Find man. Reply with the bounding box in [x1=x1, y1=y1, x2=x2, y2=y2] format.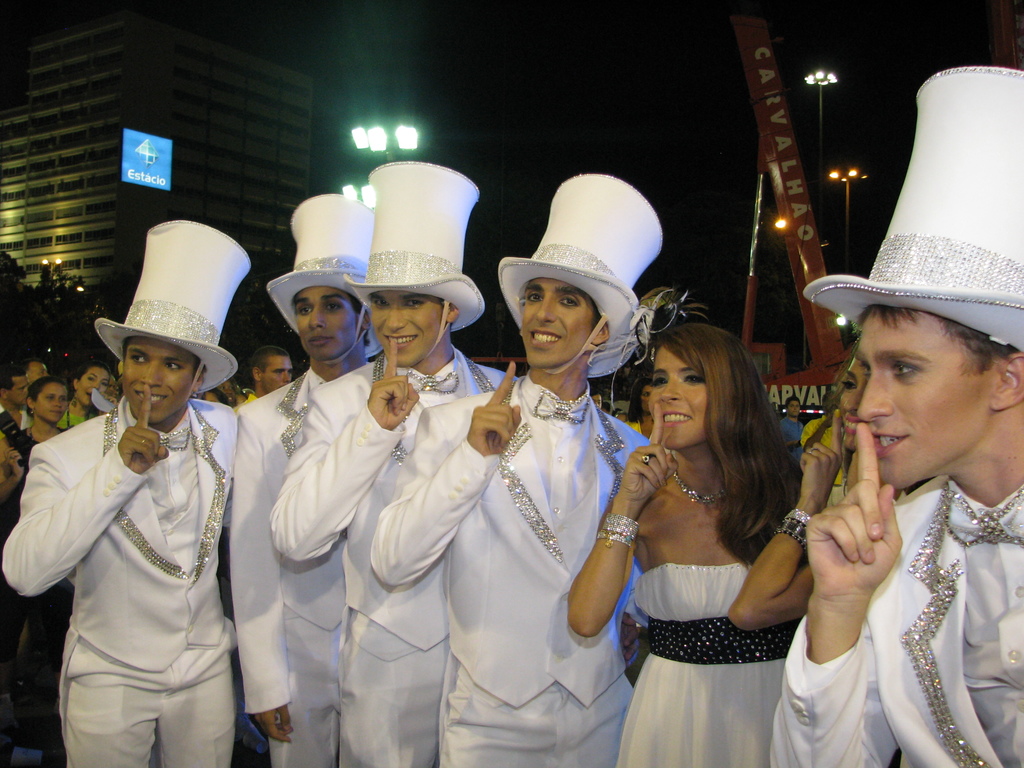
[x1=230, y1=192, x2=374, y2=767].
